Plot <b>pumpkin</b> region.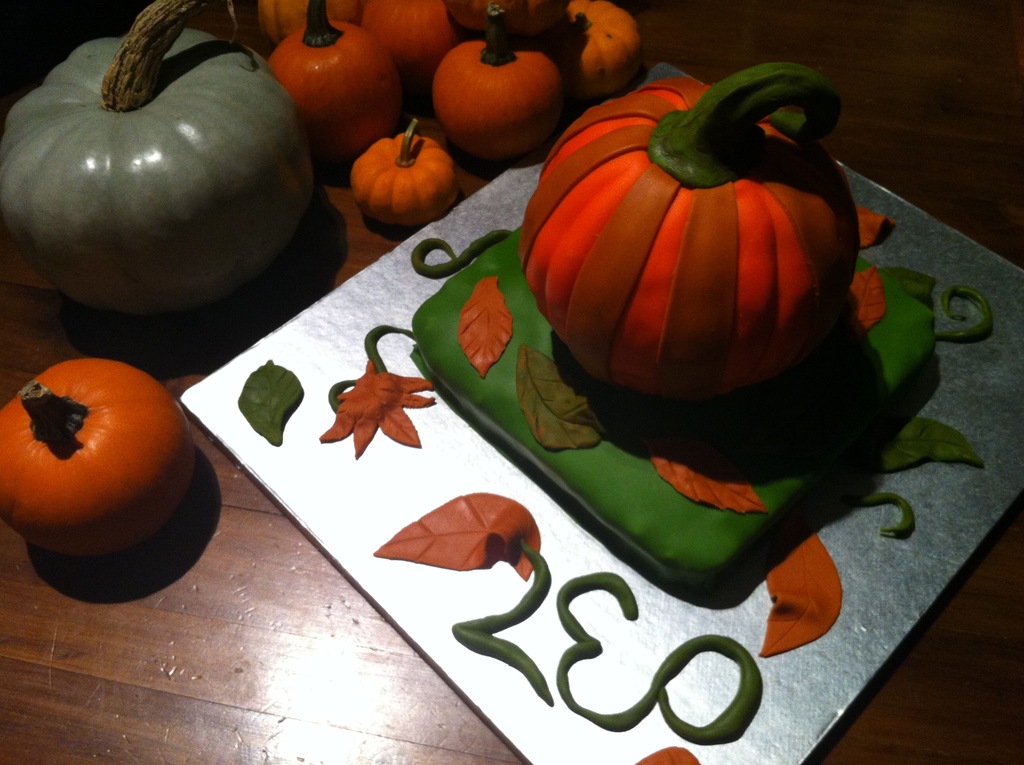
Plotted at crop(516, 50, 874, 396).
